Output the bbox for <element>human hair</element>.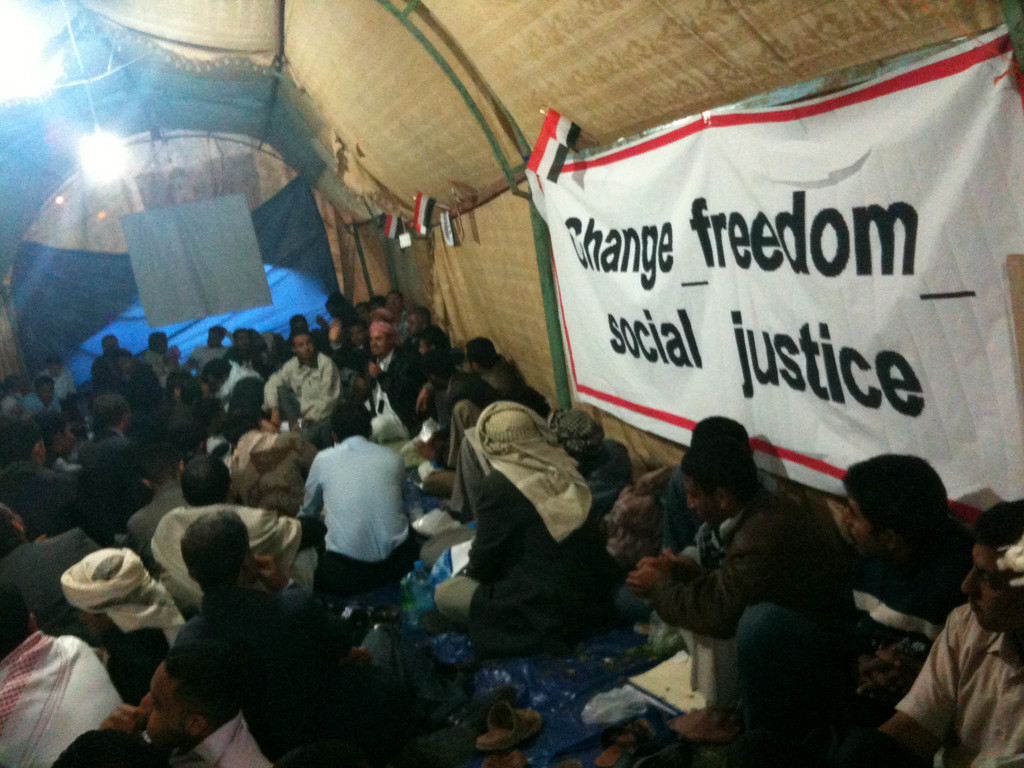
bbox(0, 417, 45, 461).
